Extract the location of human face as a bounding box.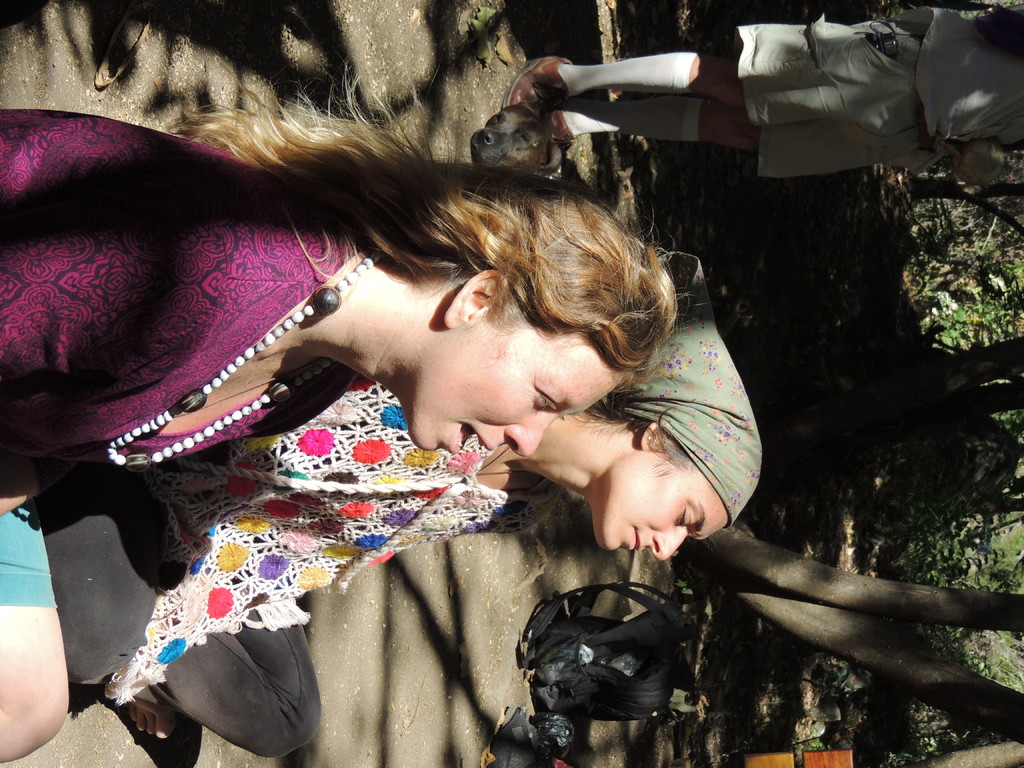
[left=413, top=327, right=614, bottom=458].
